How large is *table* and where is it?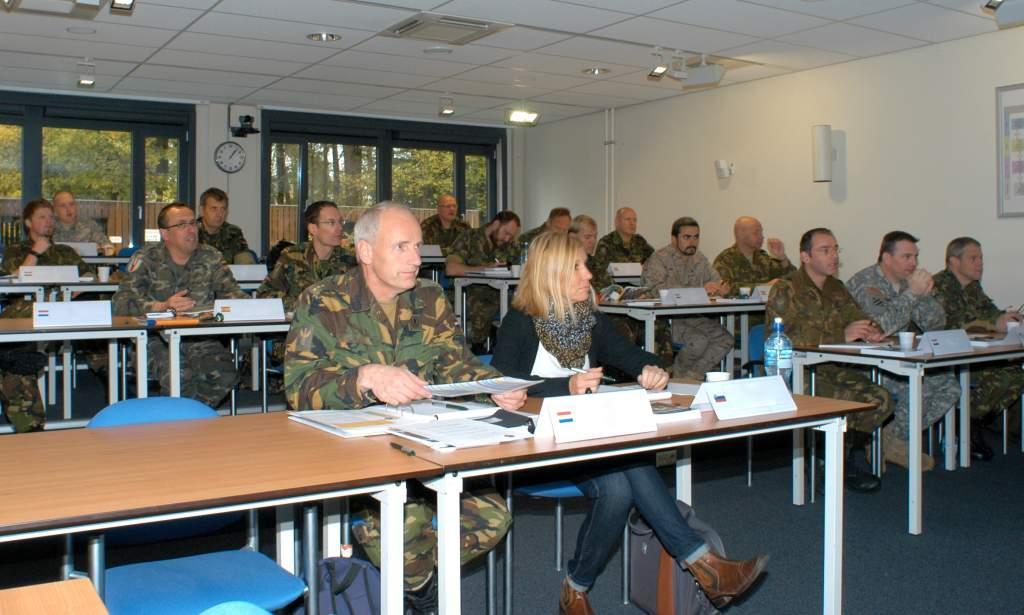
Bounding box: BBox(0, 282, 42, 297).
